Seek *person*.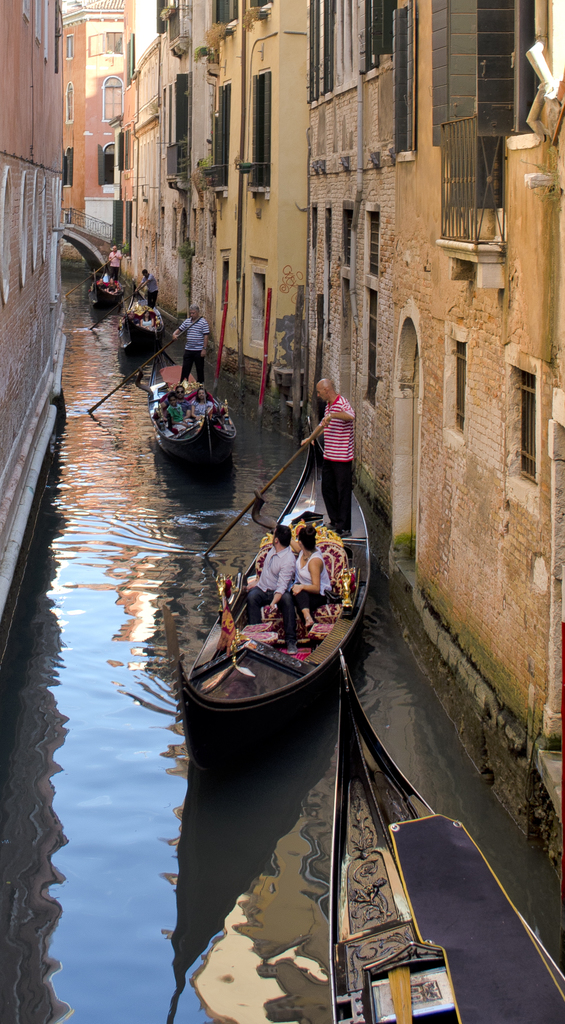
region(193, 386, 210, 431).
